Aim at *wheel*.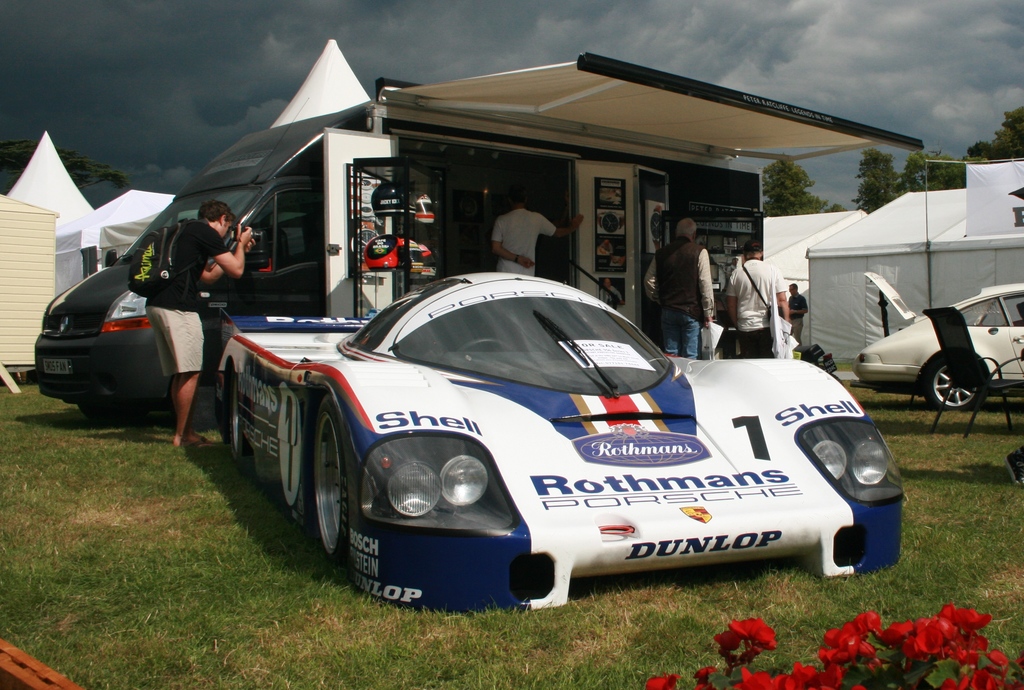
Aimed at [left=312, top=400, right=353, bottom=582].
